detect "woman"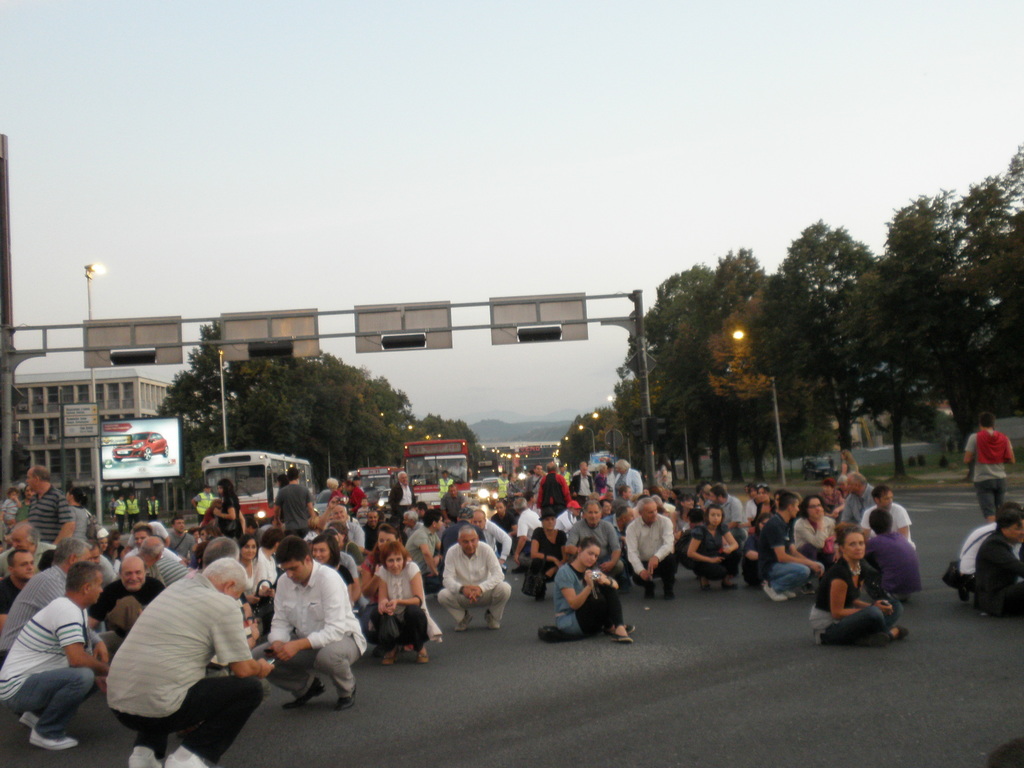
[x1=531, y1=502, x2=567, y2=573]
